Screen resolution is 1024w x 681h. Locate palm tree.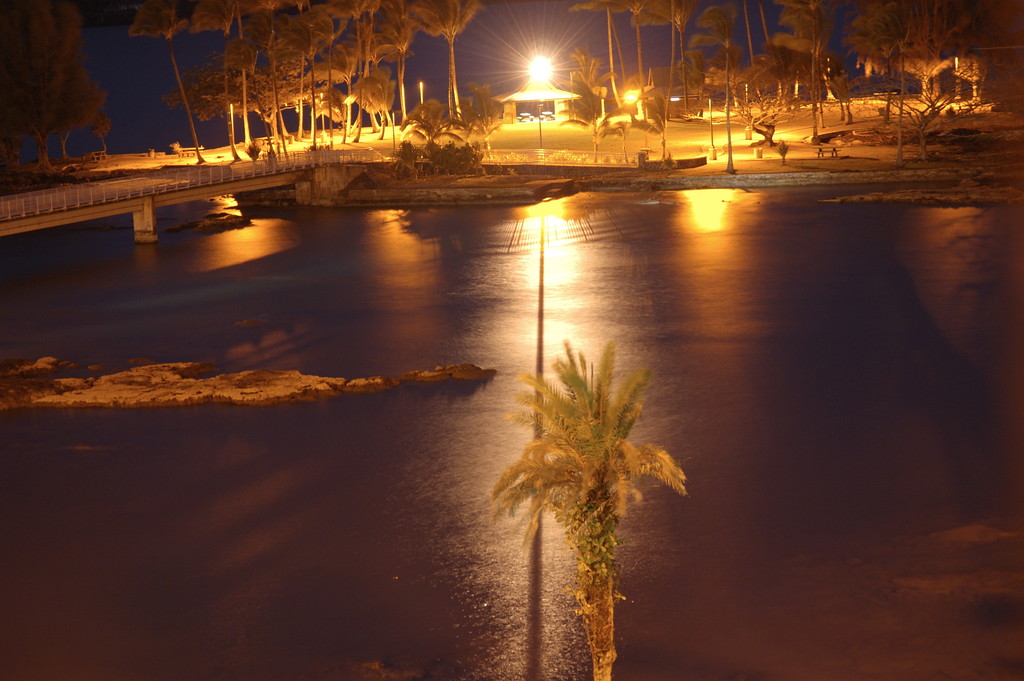
<region>483, 327, 694, 680</region>.
